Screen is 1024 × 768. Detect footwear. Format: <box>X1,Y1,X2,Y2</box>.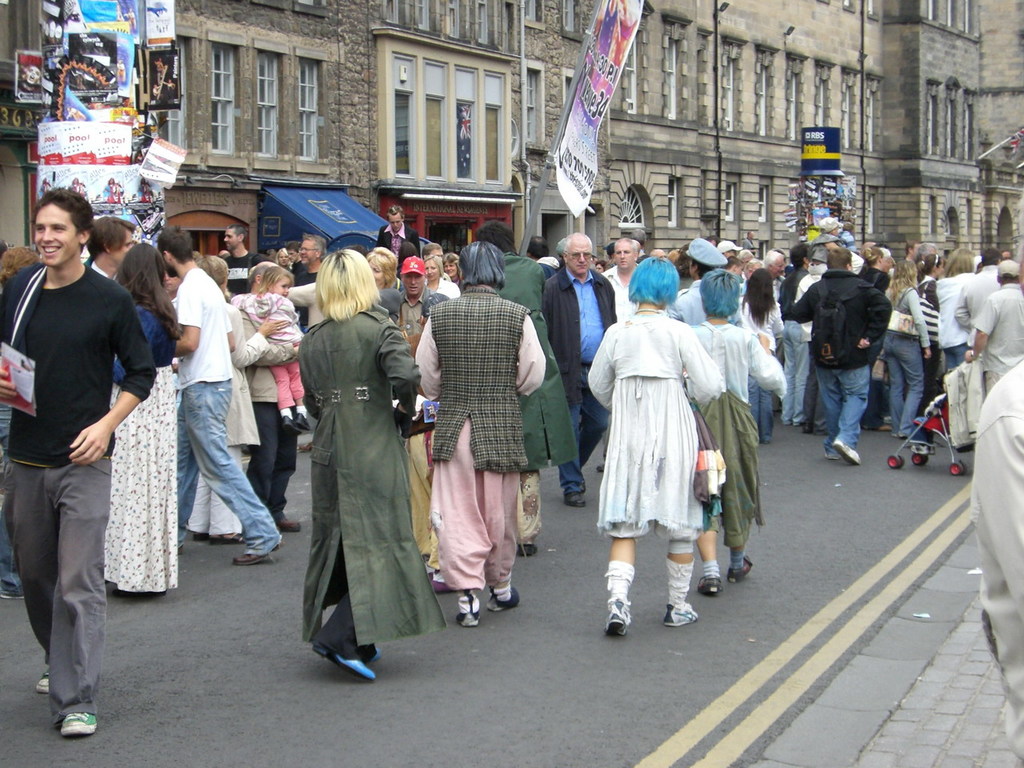
<box>429,578,462,598</box>.
